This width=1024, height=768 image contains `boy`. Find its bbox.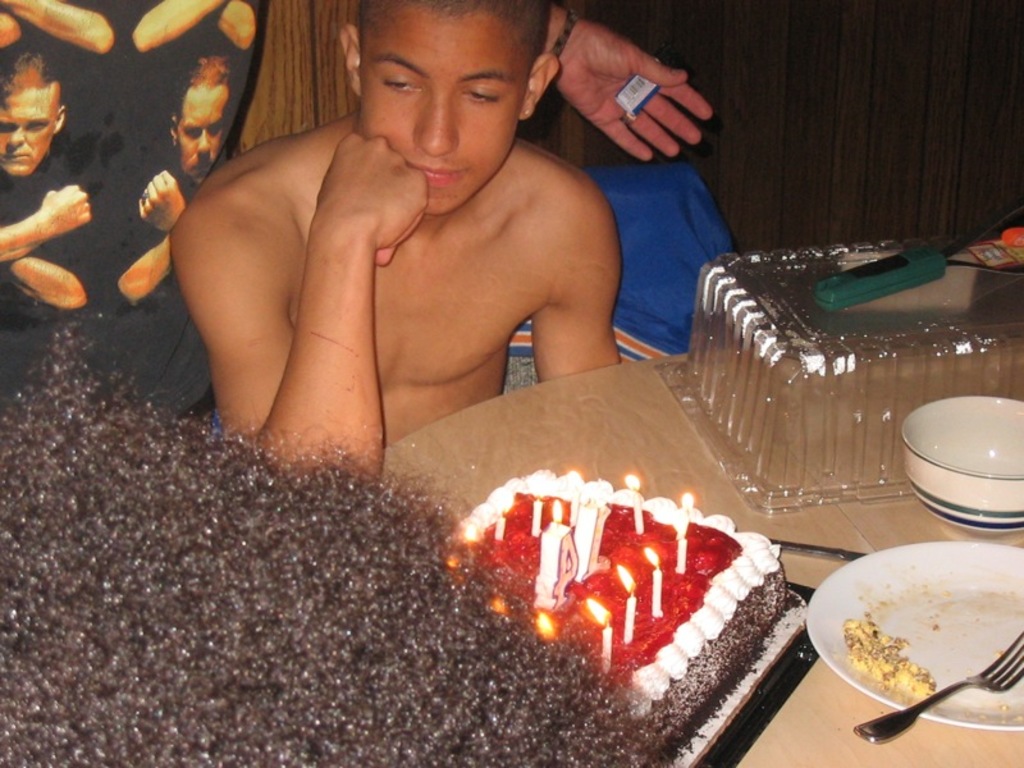
rect(133, 65, 718, 485).
